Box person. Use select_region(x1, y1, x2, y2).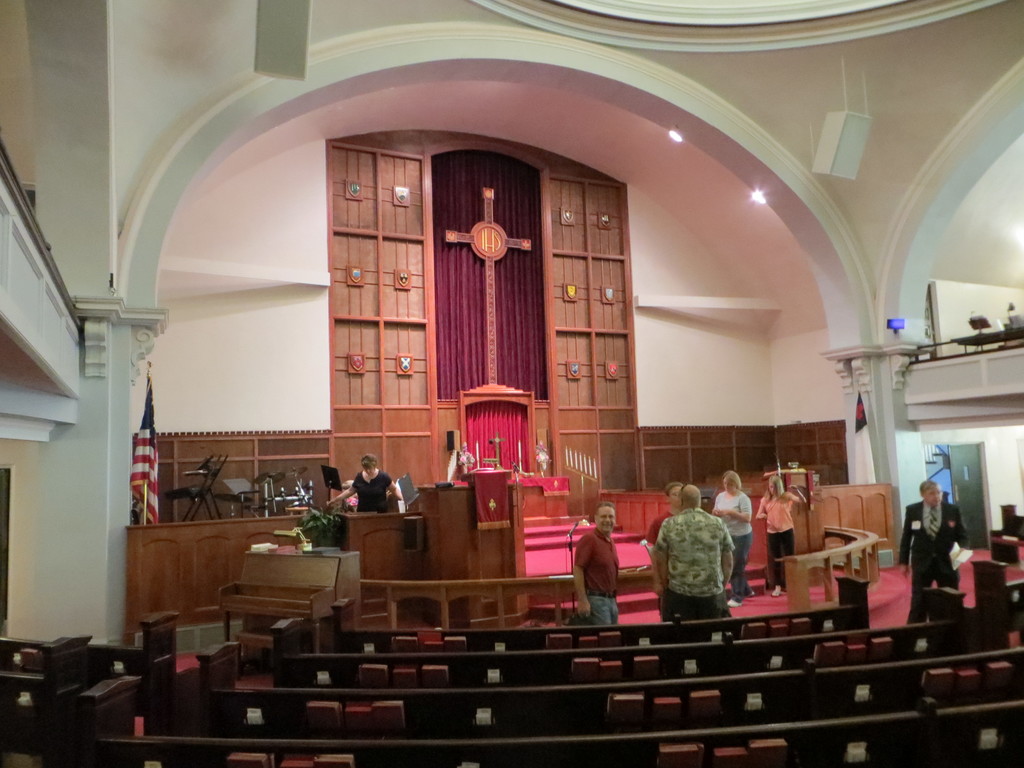
select_region(748, 477, 800, 601).
